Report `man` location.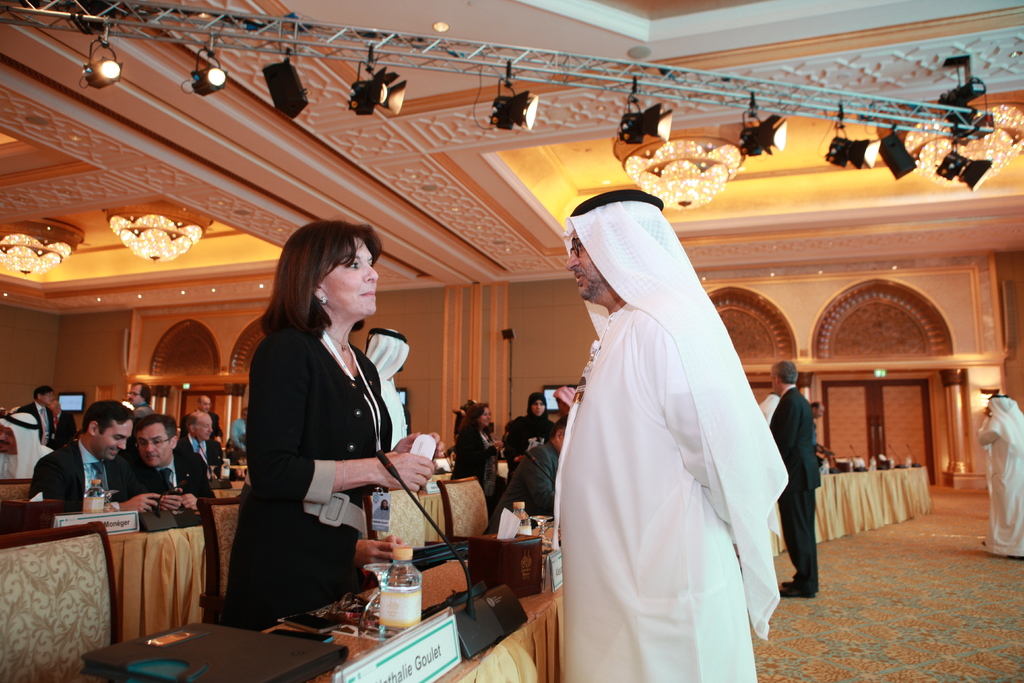
Report: 811,402,827,452.
